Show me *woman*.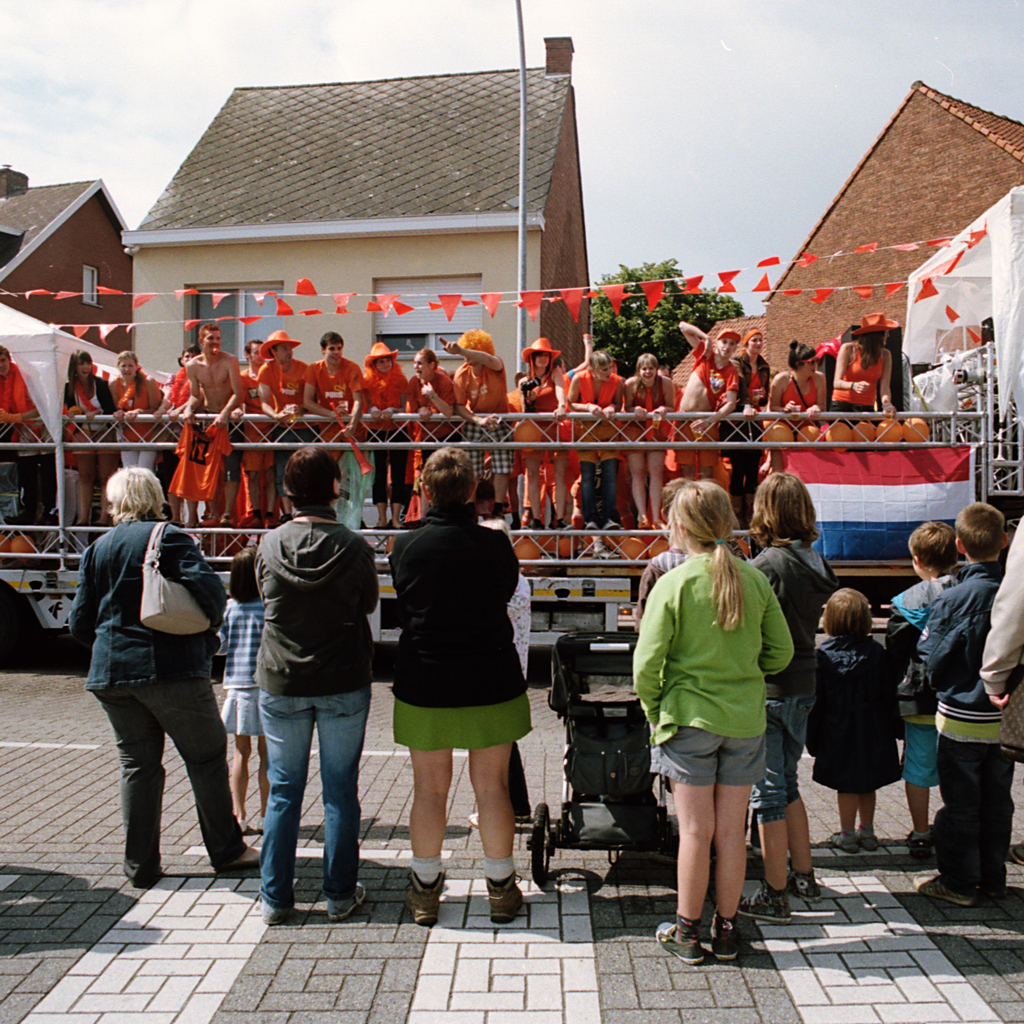
*woman* is here: [left=622, top=351, right=673, bottom=531].
